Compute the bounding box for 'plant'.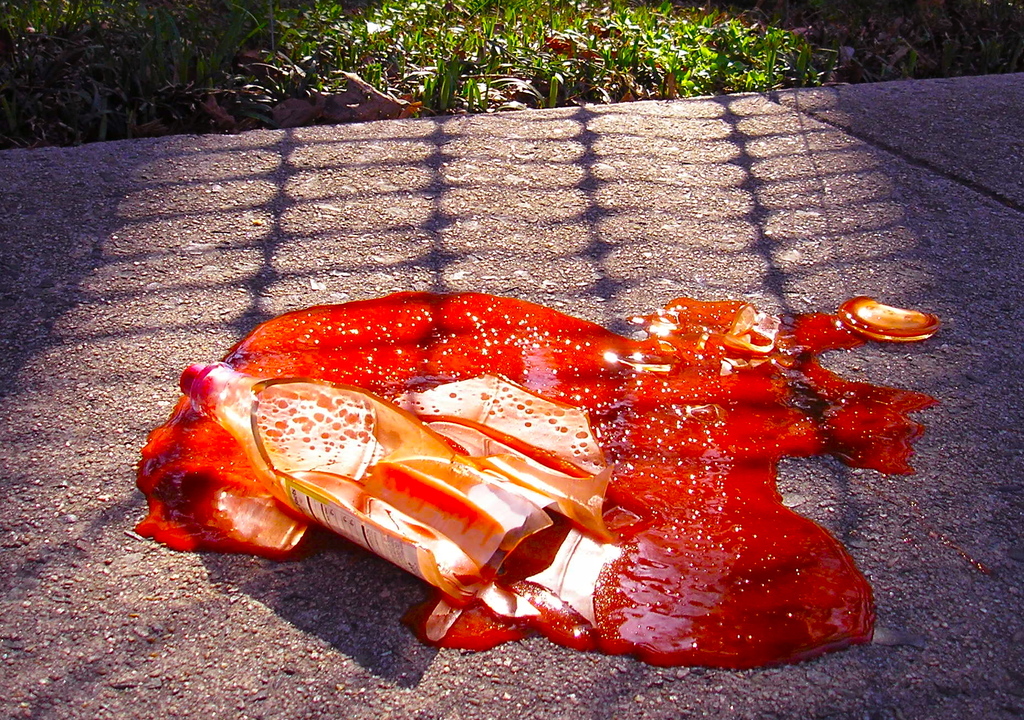
BBox(546, 75, 557, 108).
